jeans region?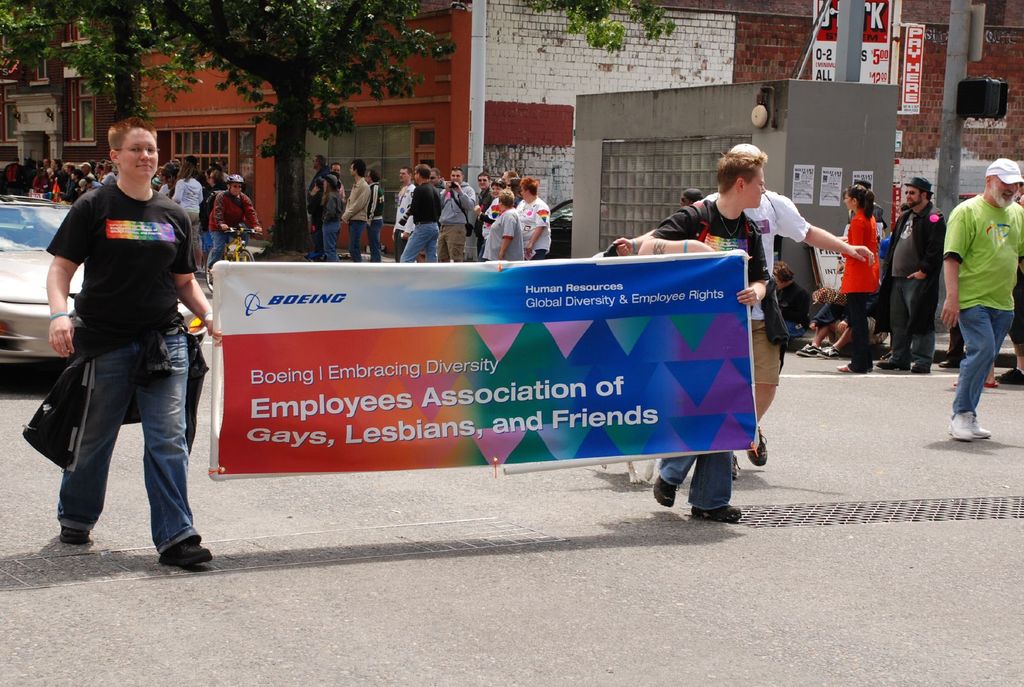
x1=325, y1=220, x2=338, y2=256
